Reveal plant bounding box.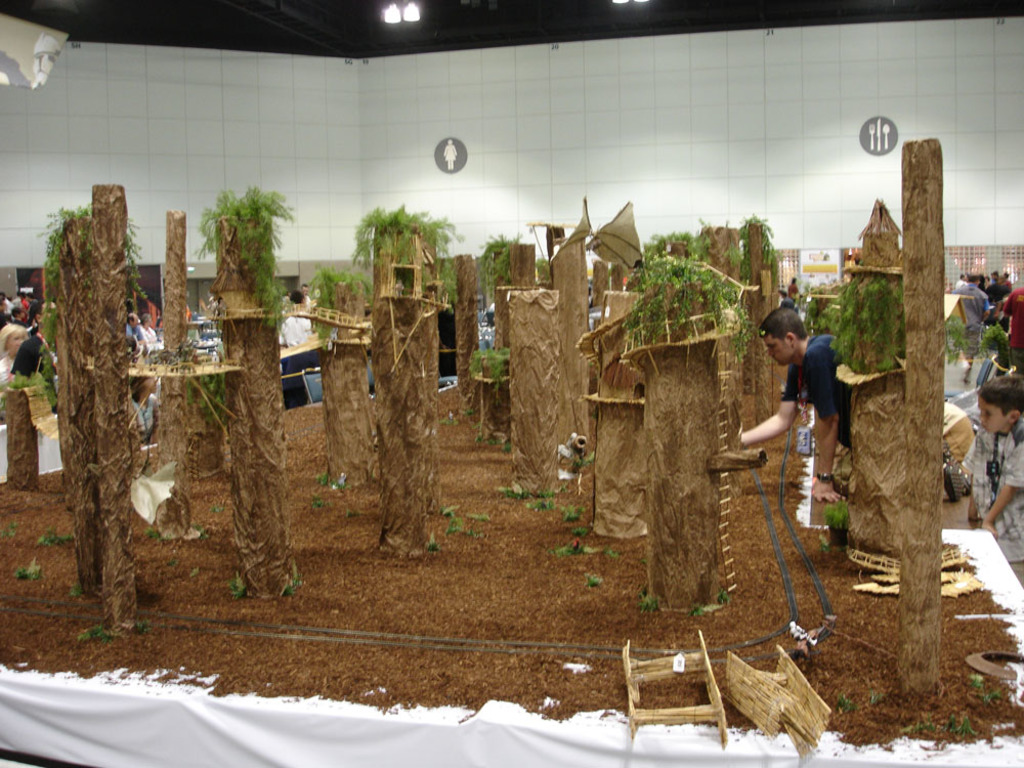
Revealed: <region>702, 211, 739, 281</region>.
